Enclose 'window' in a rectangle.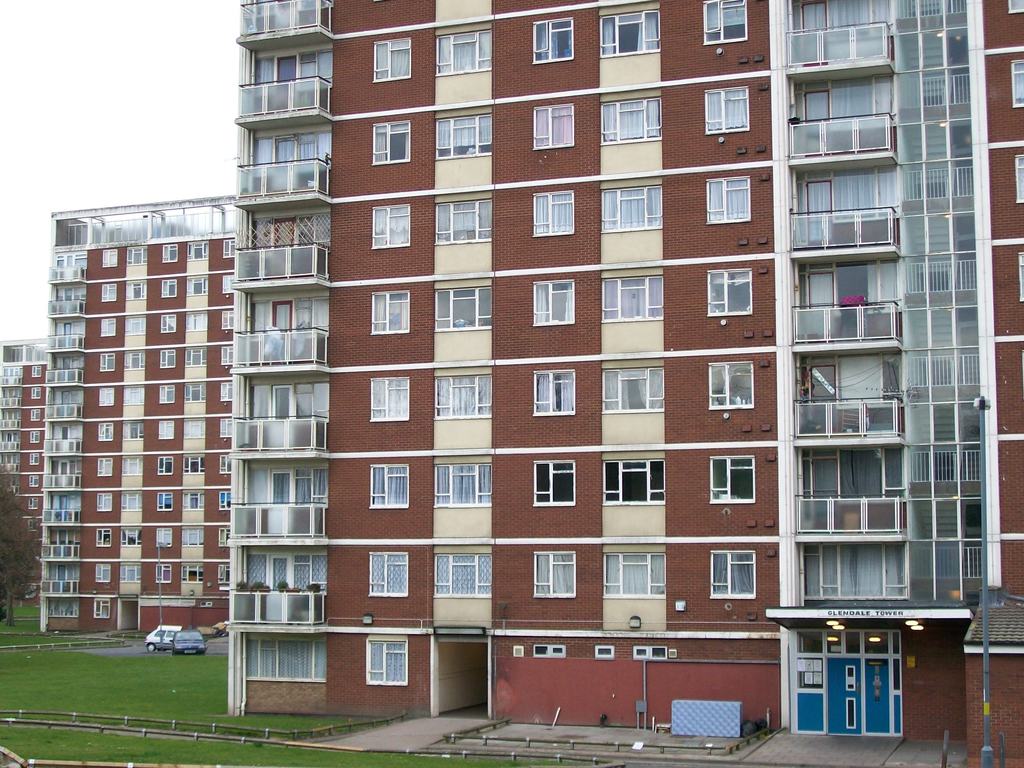
[67,564,81,582].
